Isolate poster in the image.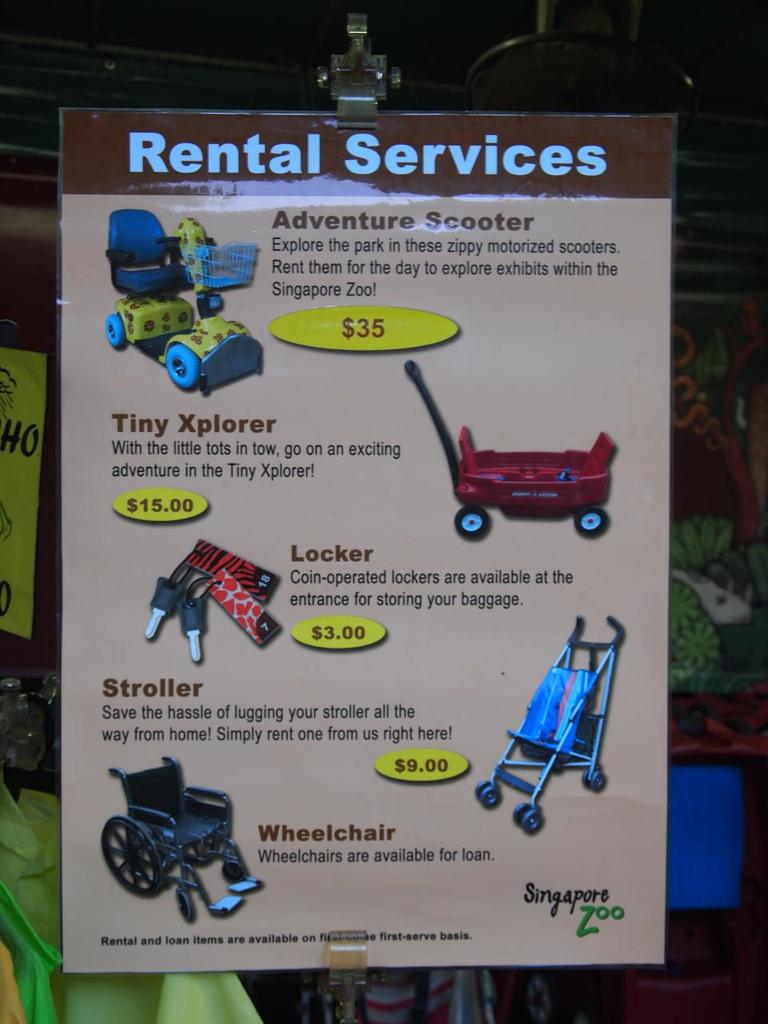
Isolated region: (59, 103, 662, 970).
